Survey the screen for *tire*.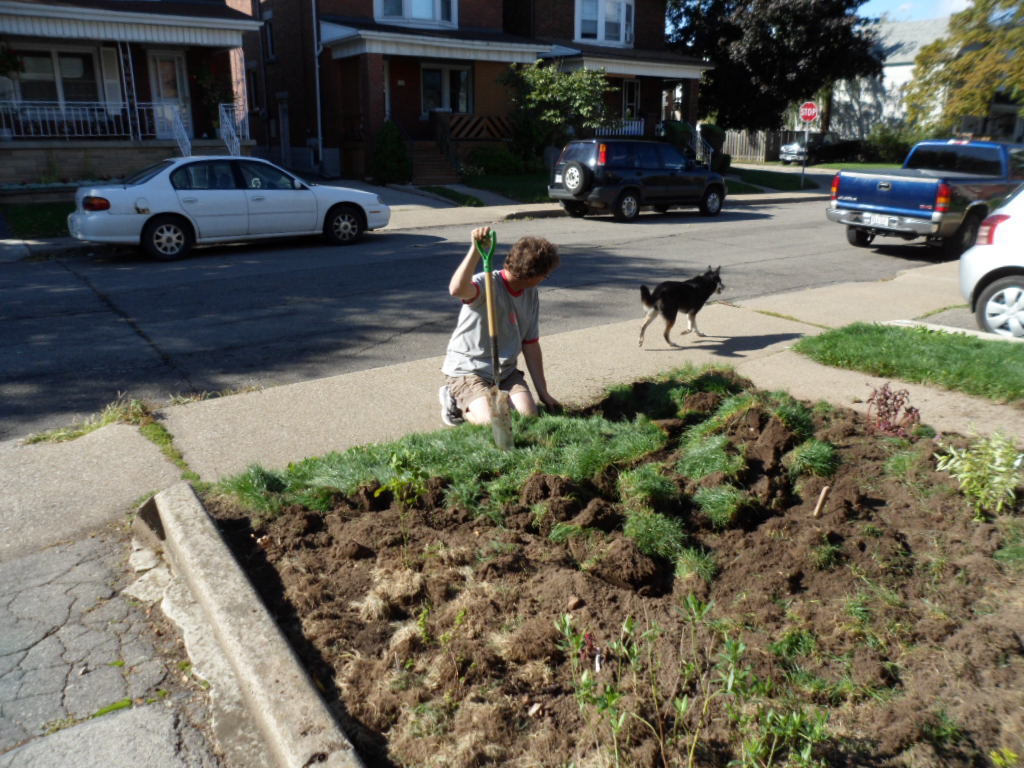
Survey found: detection(697, 187, 724, 212).
